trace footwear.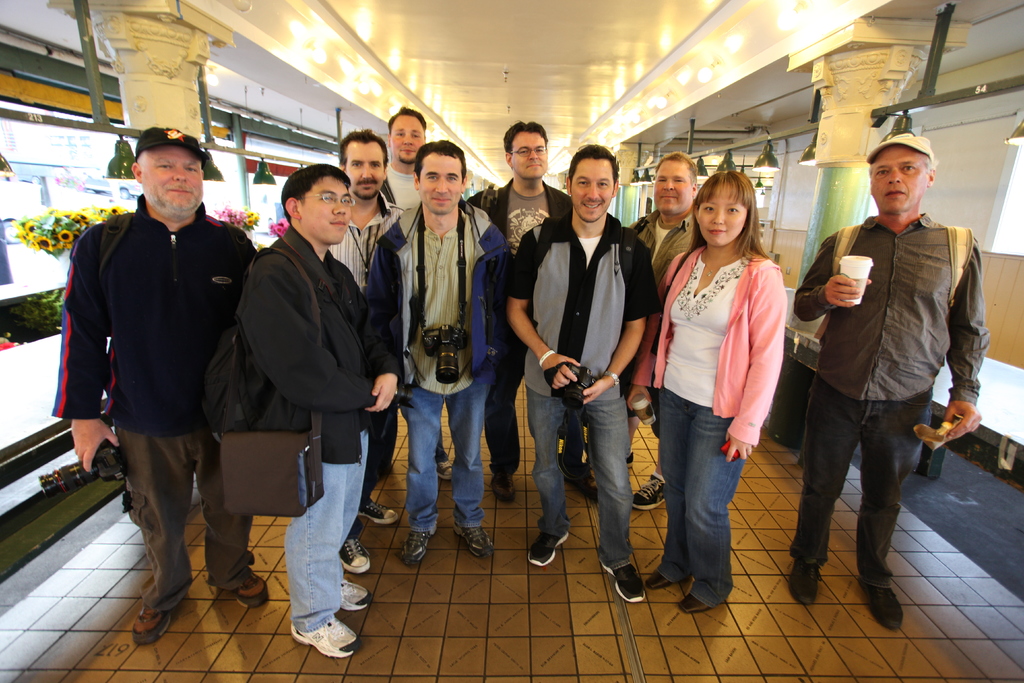
Traced to [x1=598, y1=562, x2=646, y2=603].
